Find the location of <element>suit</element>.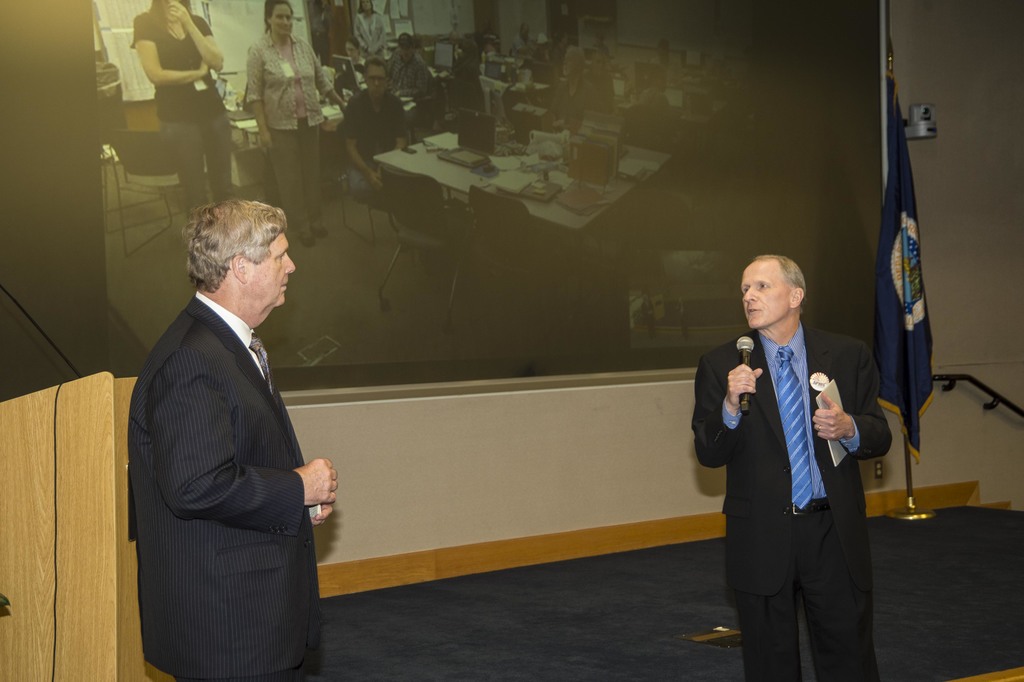
Location: (left=716, top=254, right=885, bottom=668).
